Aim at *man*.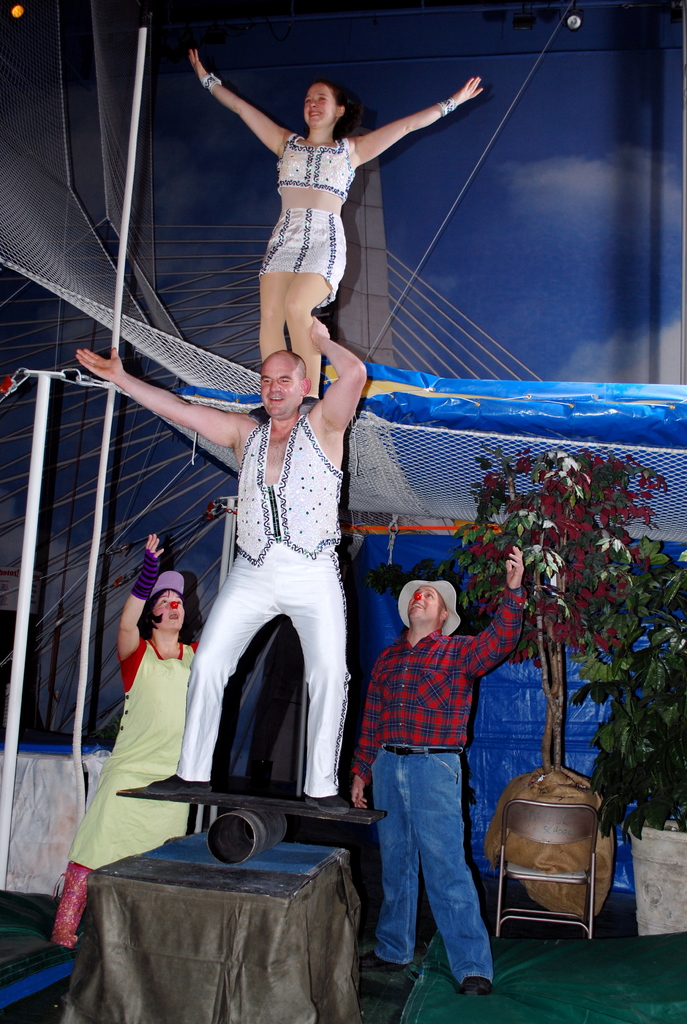
Aimed at crop(64, 309, 362, 809).
